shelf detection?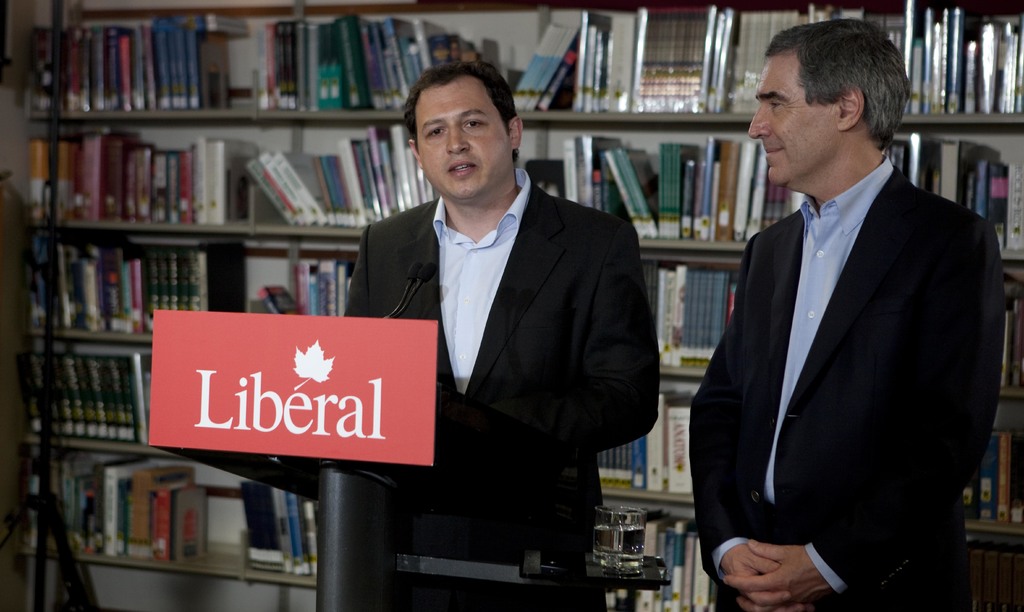
<bbox>11, 6, 323, 113</bbox>
